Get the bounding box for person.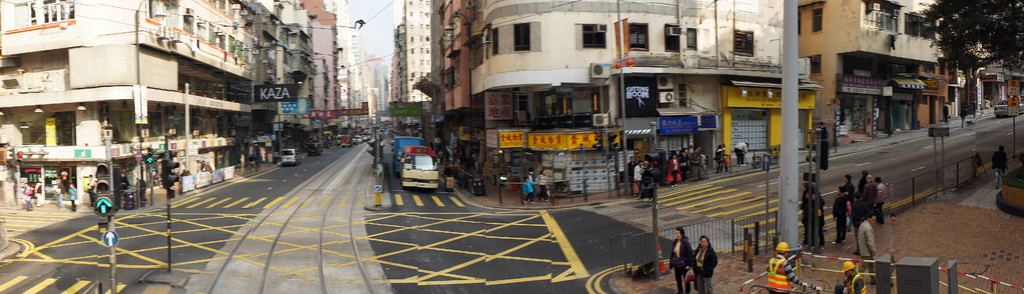
BBox(817, 121, 830, 174).
